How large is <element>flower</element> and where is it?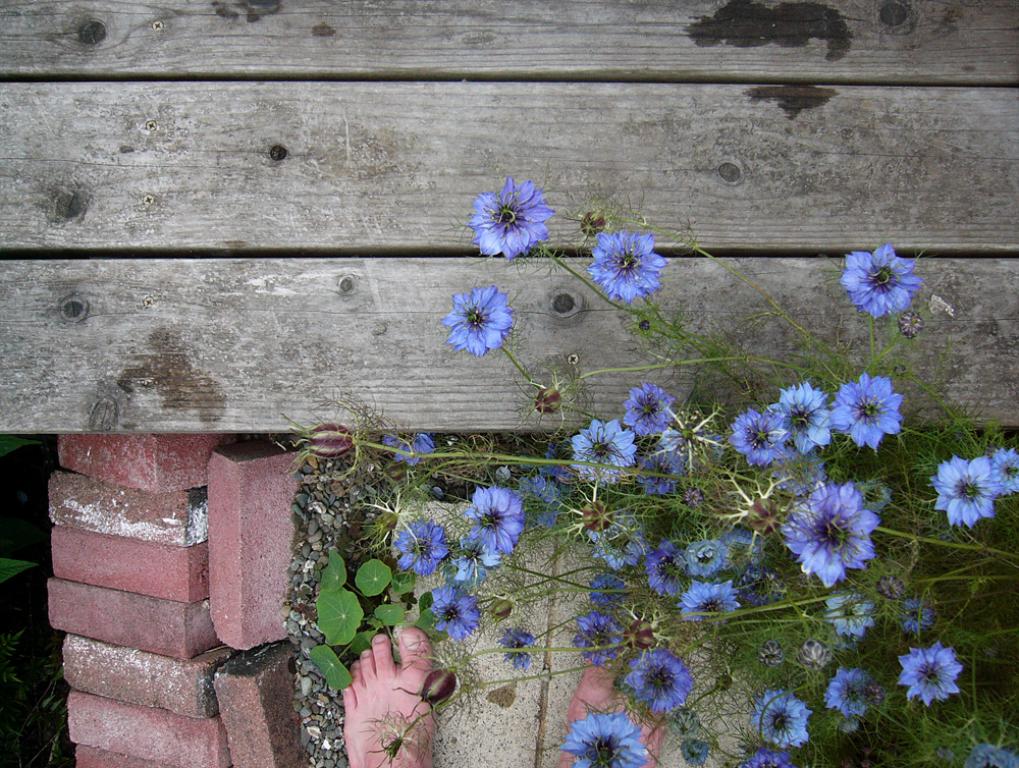
Bounding box: 495,623,540,673.
